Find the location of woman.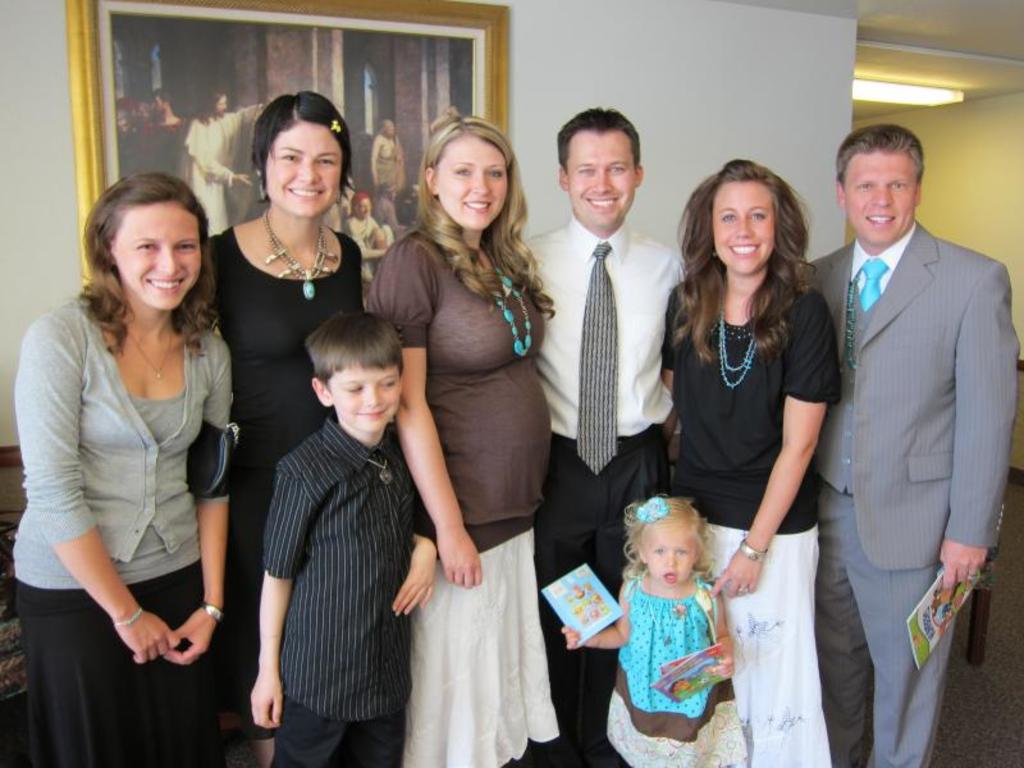
Location: locate(201, 91, 370, 767).
